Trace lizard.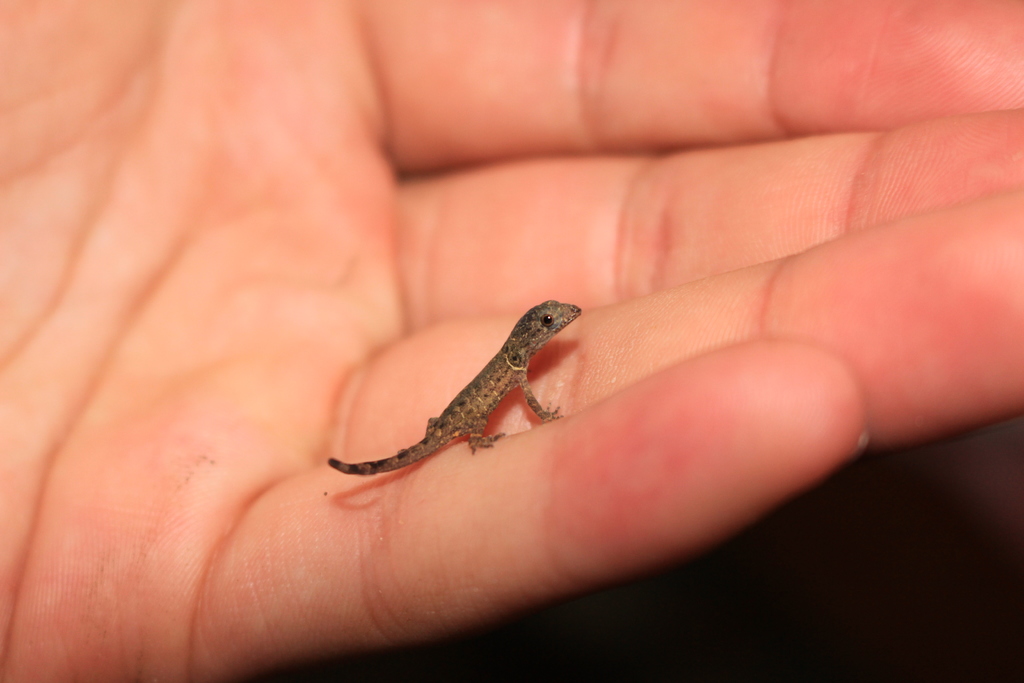
Traced to locate(317, 296, 596, 515).
